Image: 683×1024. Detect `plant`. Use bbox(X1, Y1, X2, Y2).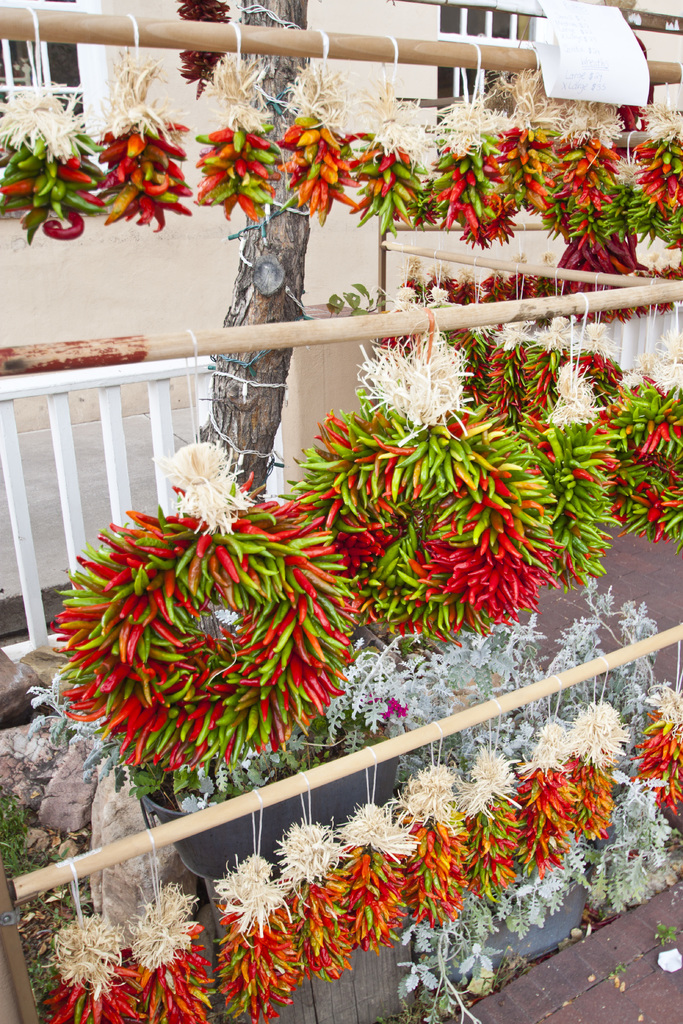
bbox(642, 271, 682, 314).
